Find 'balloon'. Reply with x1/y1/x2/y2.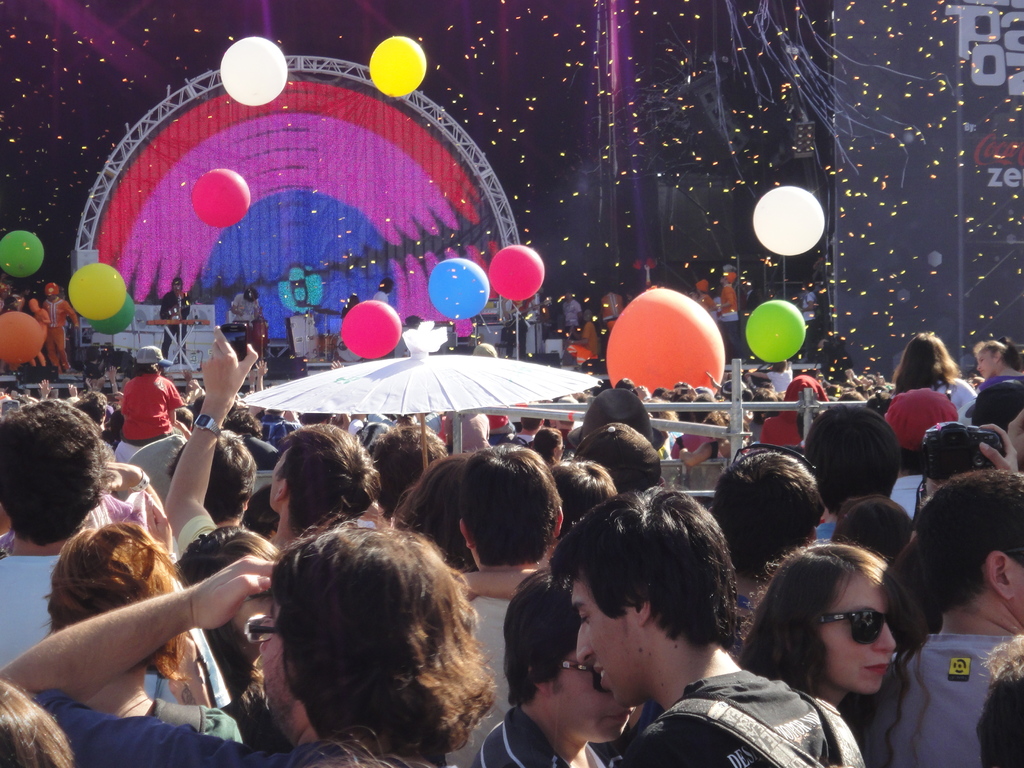
752/186/826/257.
